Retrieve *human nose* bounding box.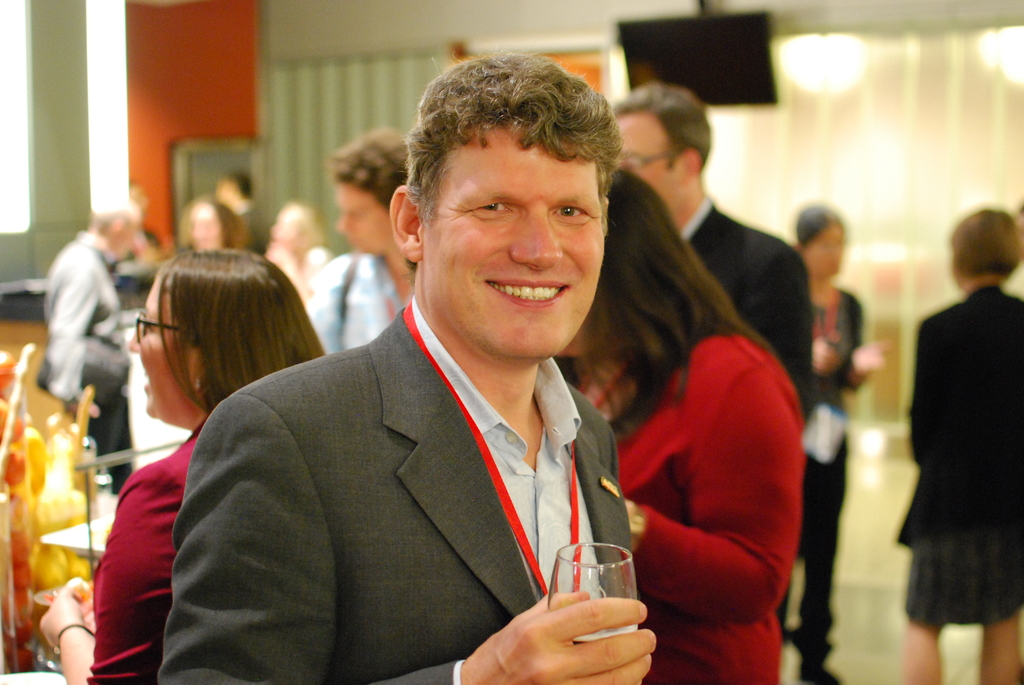
Bounding box: locate(130, 322, 143, 351).
